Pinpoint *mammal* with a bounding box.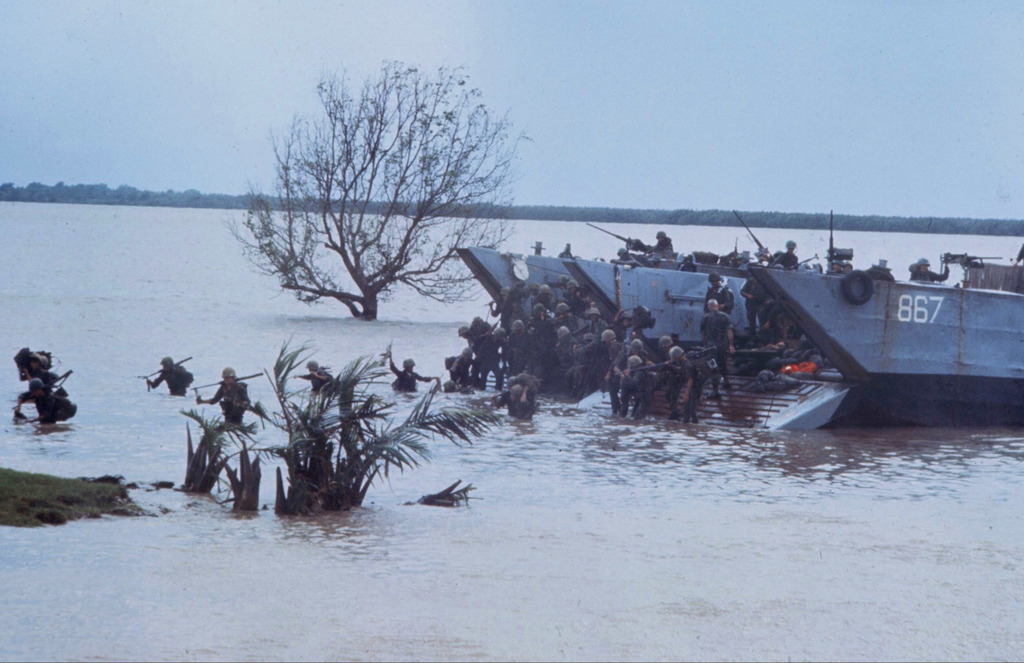
Rect(16, 375, 62, 429).
